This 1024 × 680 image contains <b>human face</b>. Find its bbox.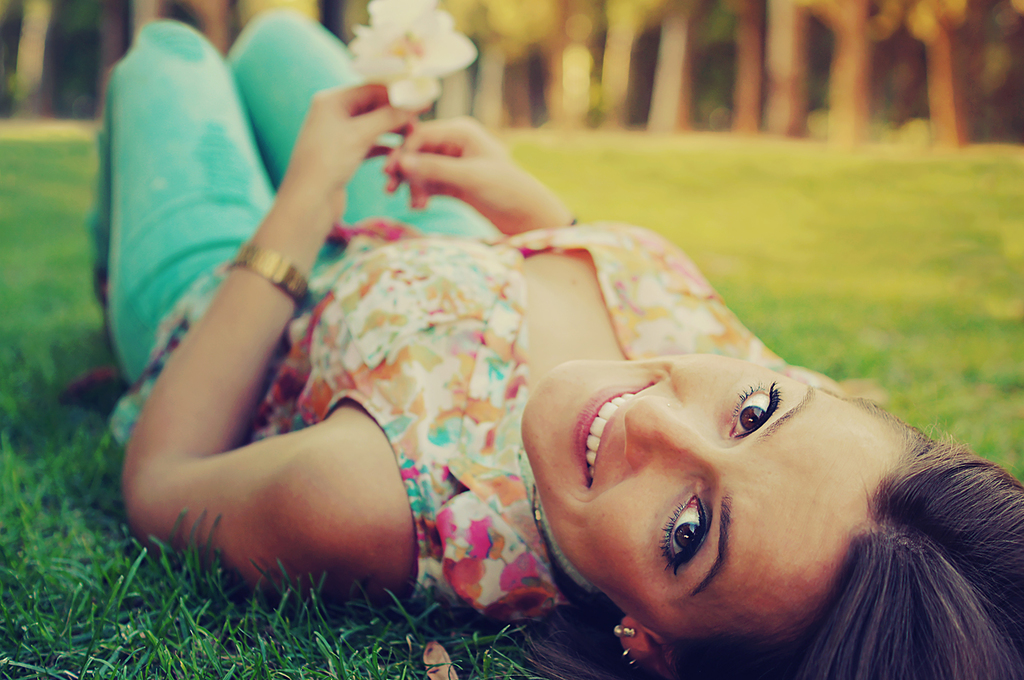
locate(532, 354, 865, 636).
